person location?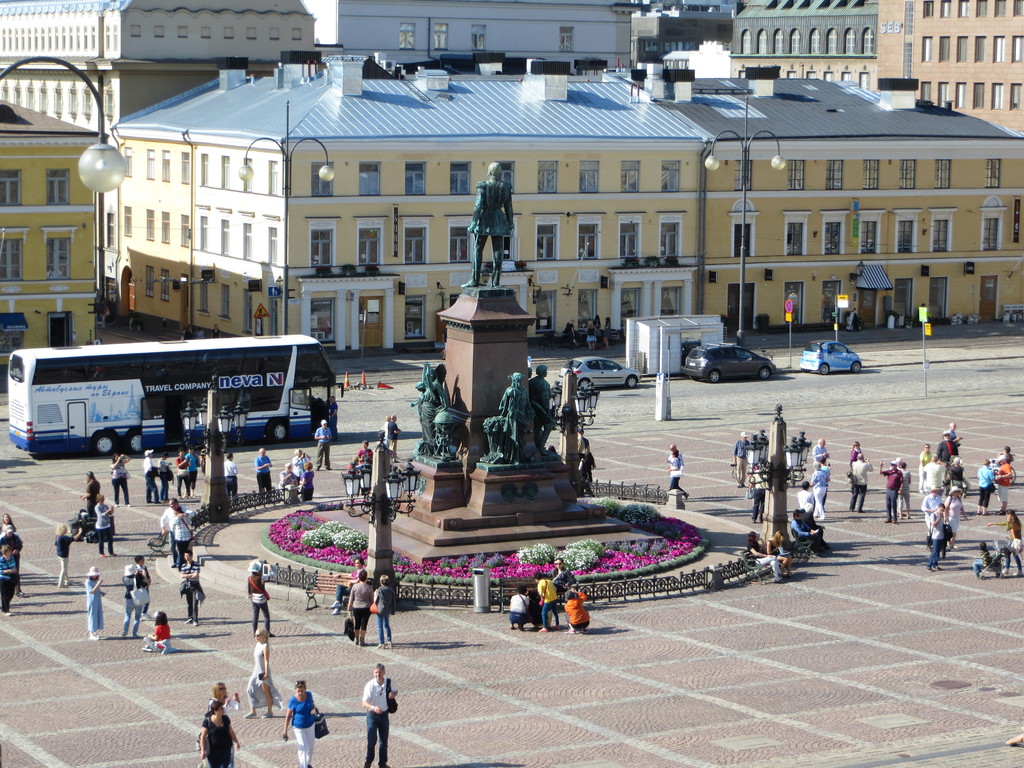
<box>972,458,993,512</box>
